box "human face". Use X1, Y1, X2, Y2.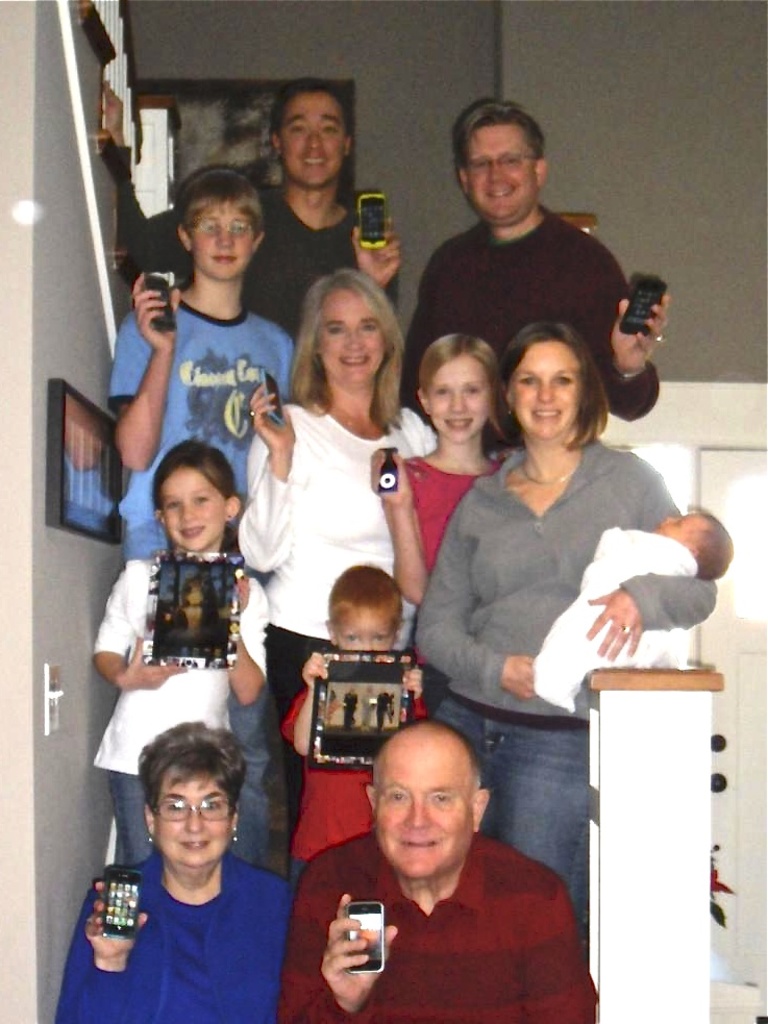
150, 771, 232, 867.
